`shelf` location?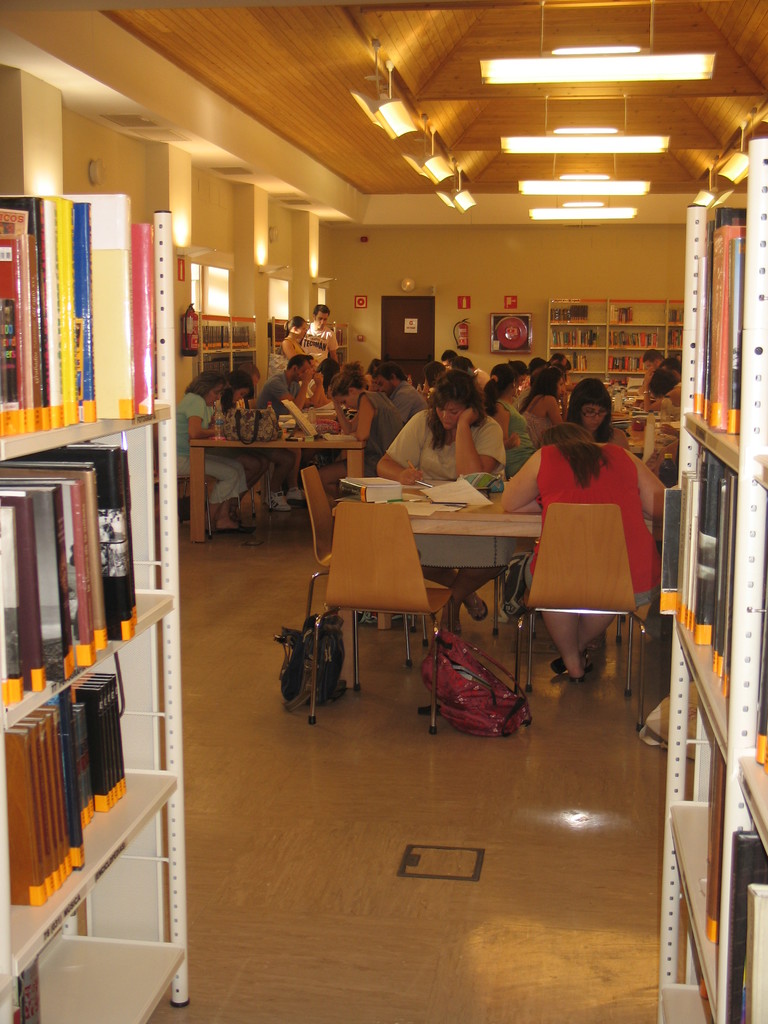
660/135/767/1023
